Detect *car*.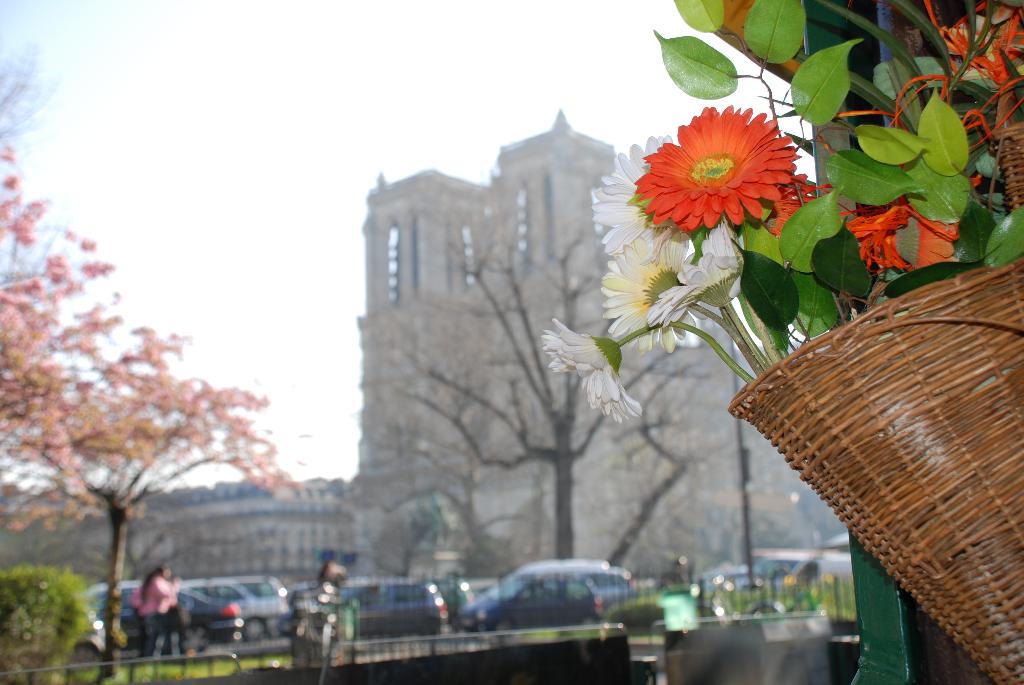
Detected at bbox=[185, 578, 294, 634].
